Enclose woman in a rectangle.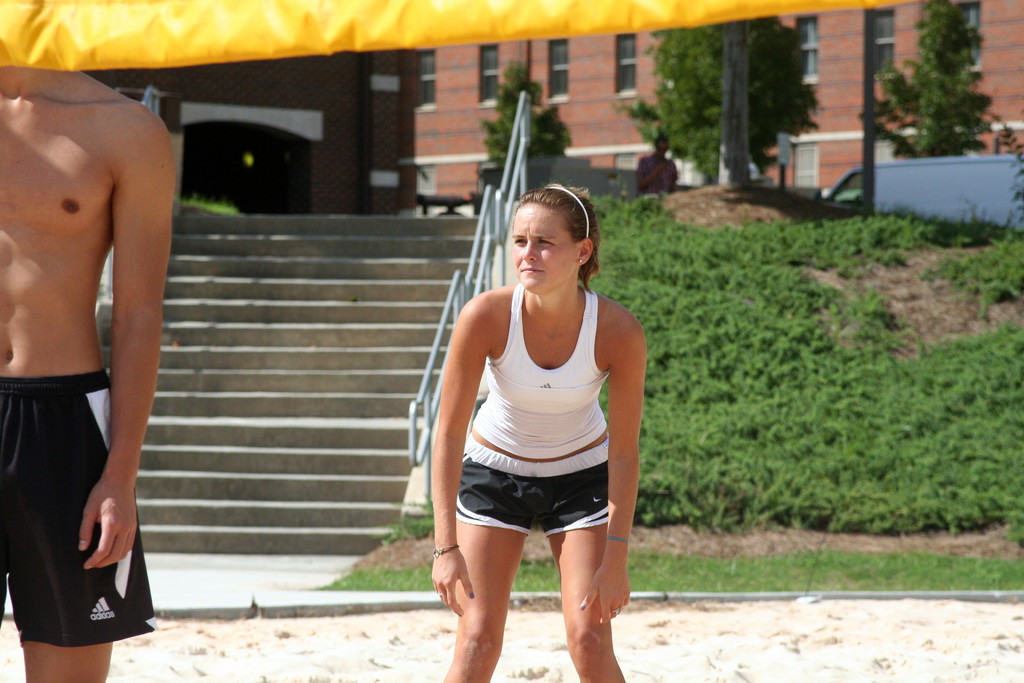
select_region(430, 181, 648, 682).
